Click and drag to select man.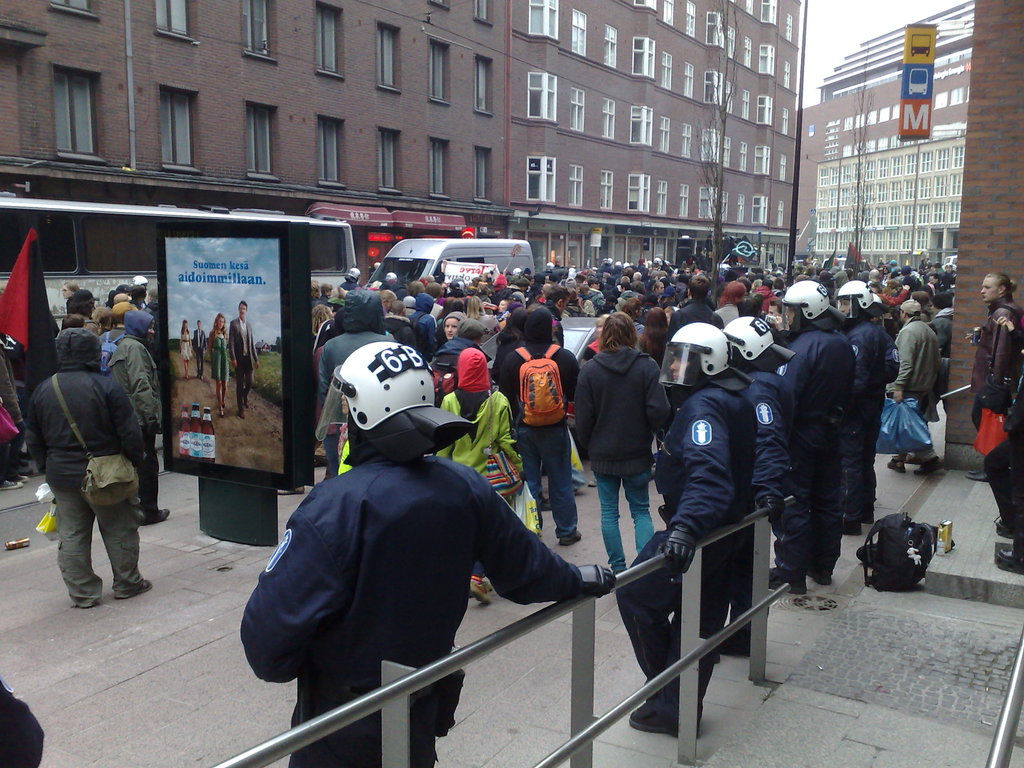
Selection: <box>243,342,614,767</box>.
